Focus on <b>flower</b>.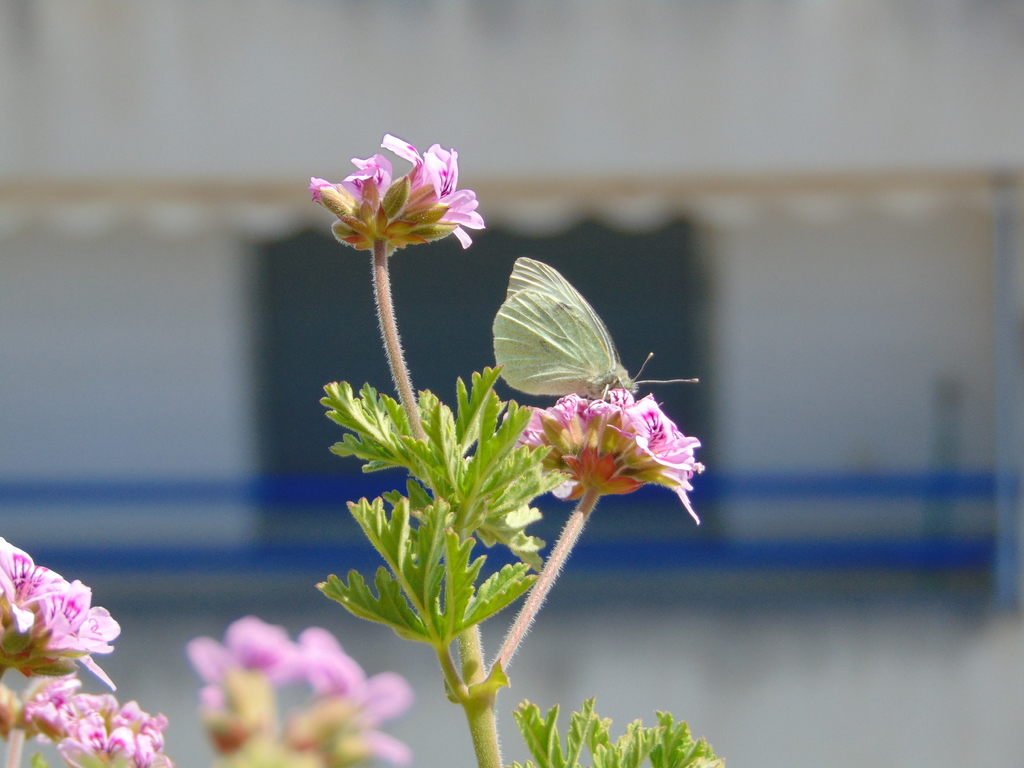
Focused at [x1=503, y1=404, x2=560, y2=455].
